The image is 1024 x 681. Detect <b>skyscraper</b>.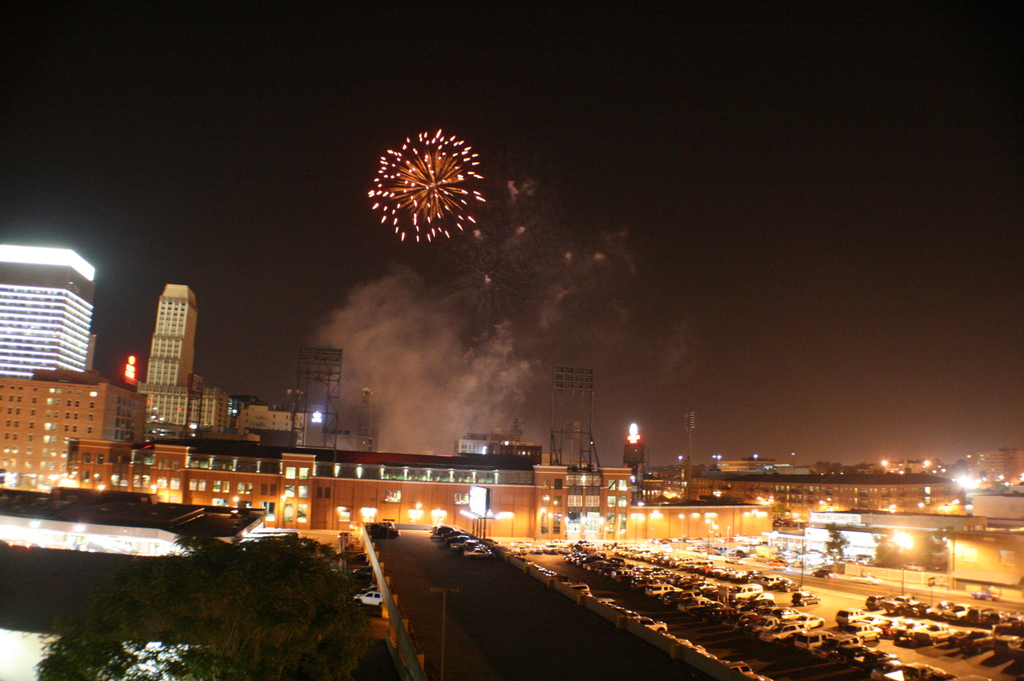
Detection: {"left": 143, "top": 285, "right": 236, "bottom": 430}.
